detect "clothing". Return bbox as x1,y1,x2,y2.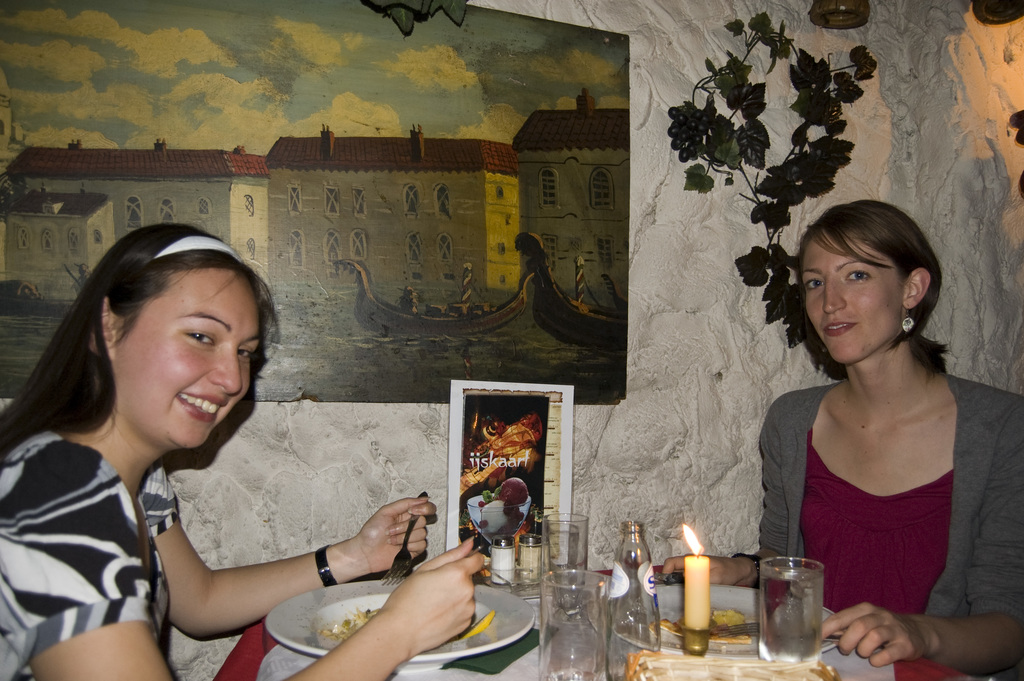
17,407,173,668.
